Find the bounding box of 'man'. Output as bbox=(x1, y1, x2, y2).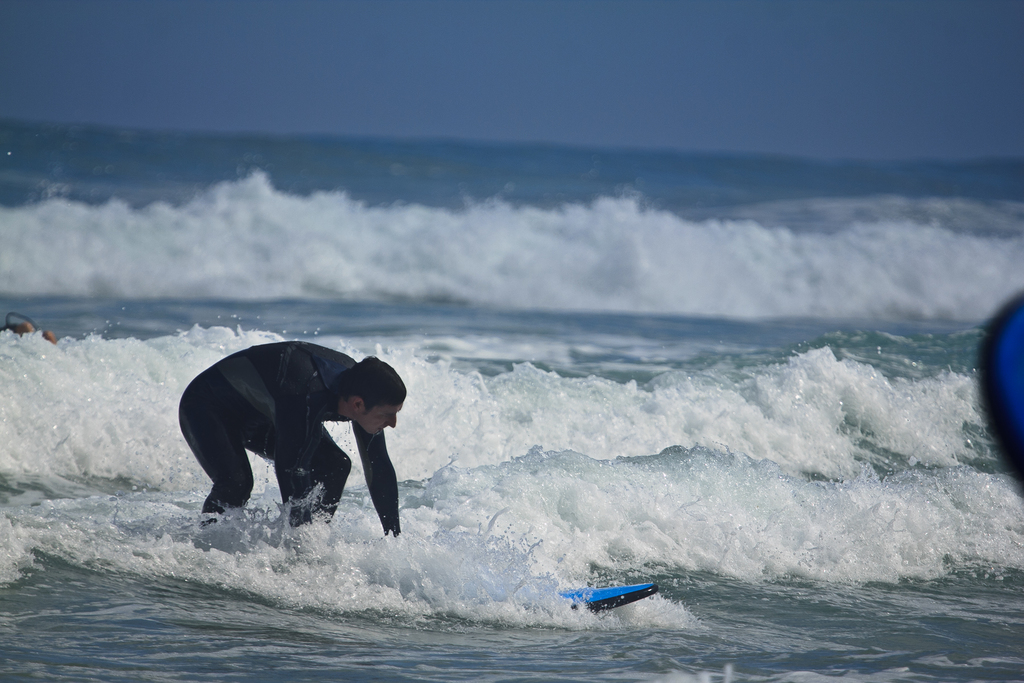
bbox=(174, 347, 421, 557).
